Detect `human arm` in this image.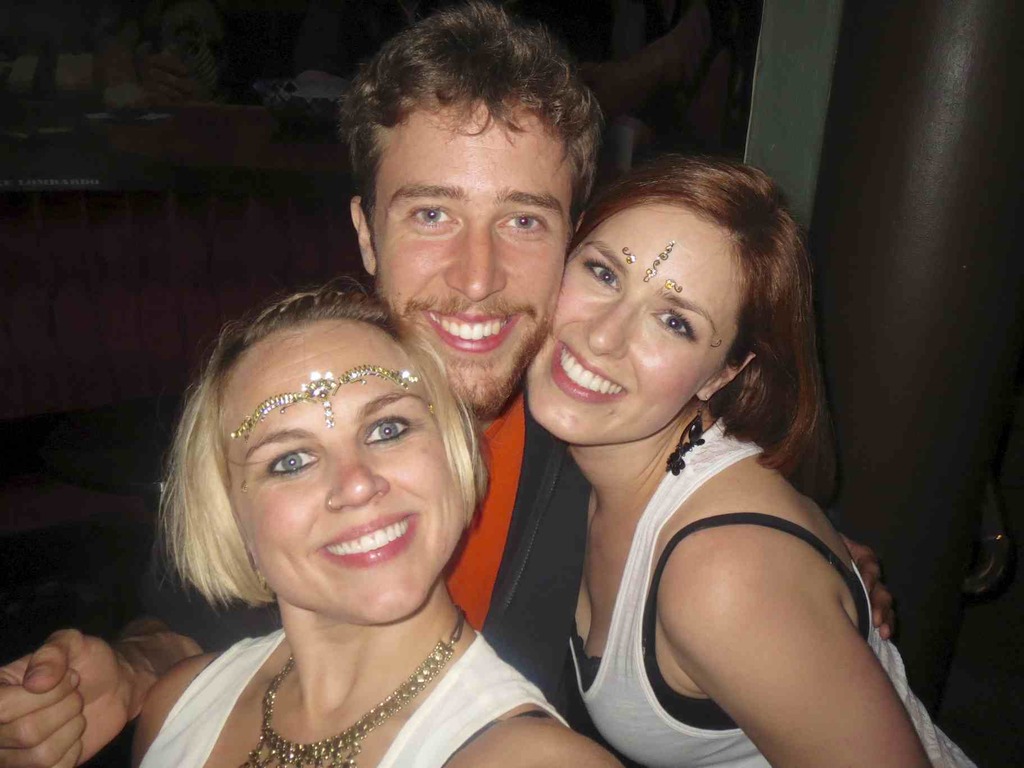
Detection: x1=833 y1=527 x2=899 y2=634.
